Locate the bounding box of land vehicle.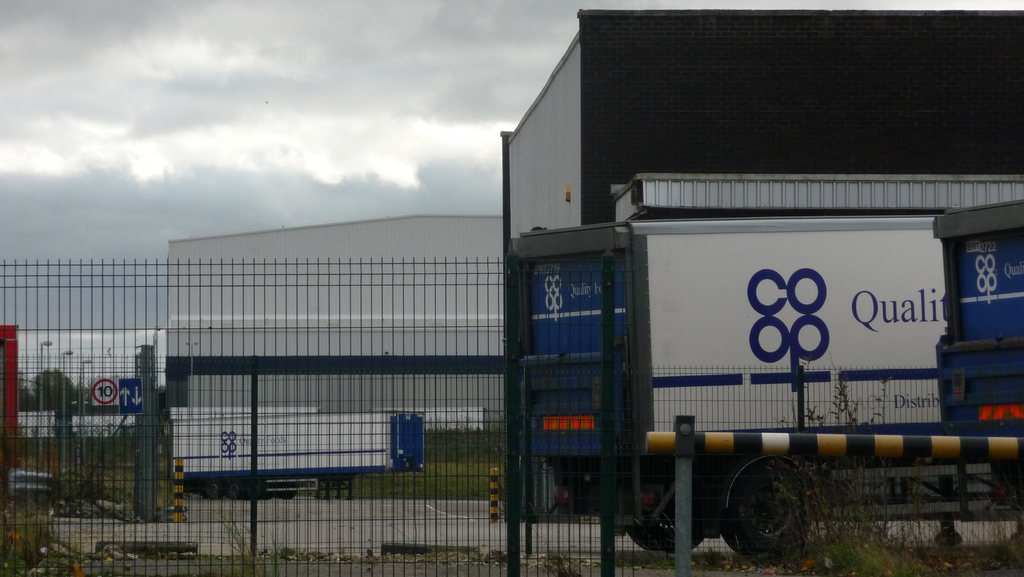
Bounding box: (931,200,1023,492).
